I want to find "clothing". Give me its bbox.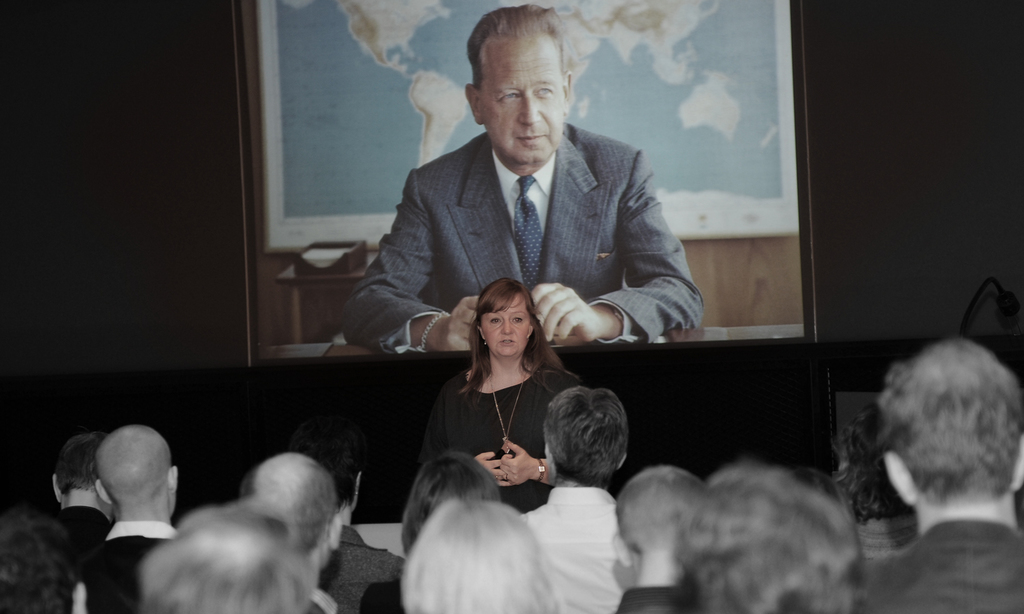
(522,480,636,613).
